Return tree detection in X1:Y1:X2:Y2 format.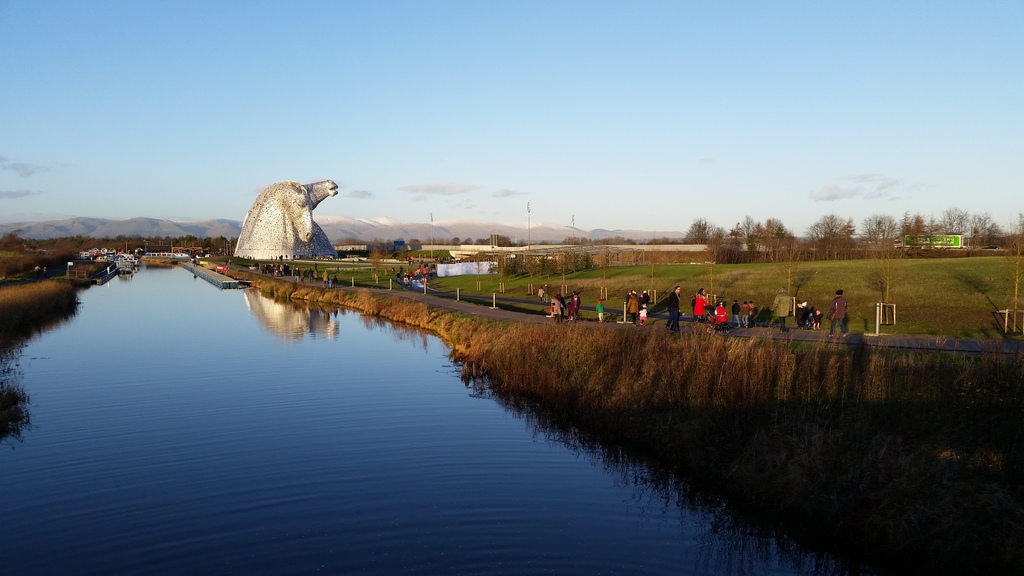
762:214:802:248.
